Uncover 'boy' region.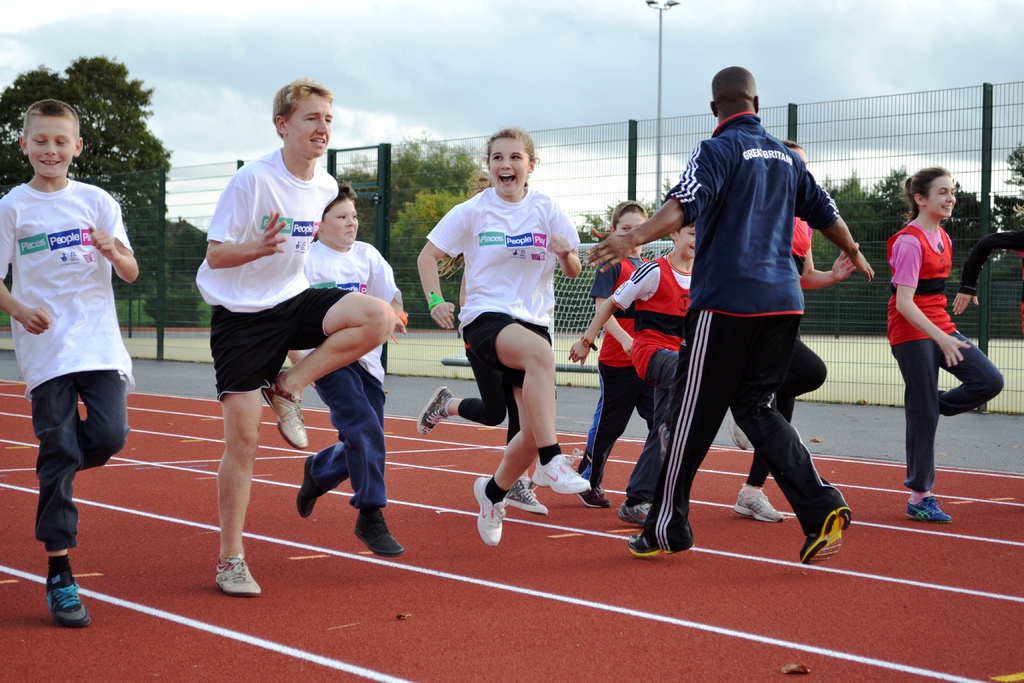
Uncovered: rect(286, 181, 408, 557).
